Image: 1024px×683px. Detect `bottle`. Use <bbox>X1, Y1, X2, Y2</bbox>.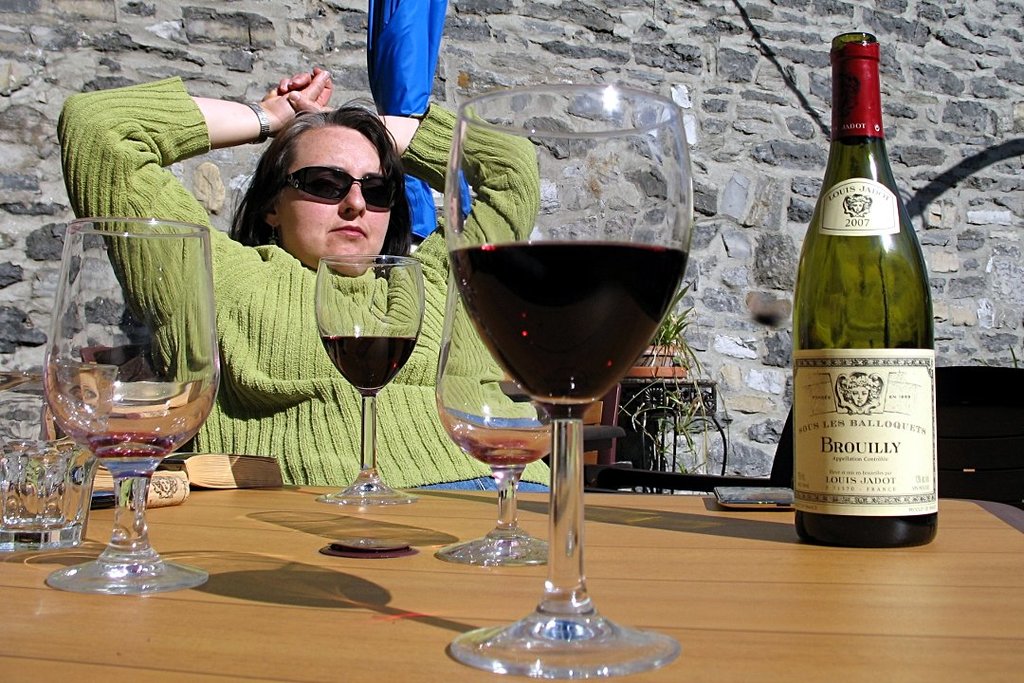
<bbox>784, 29, 942, 550</bbox>.
